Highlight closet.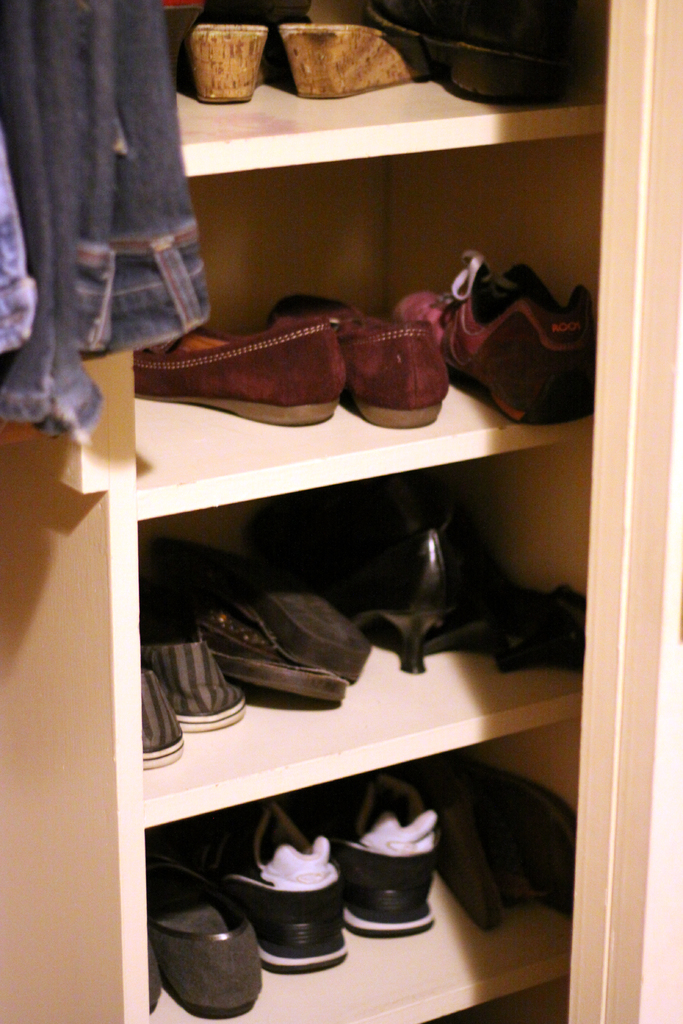
Highlighted region: 0, 0, 682, 1023.
